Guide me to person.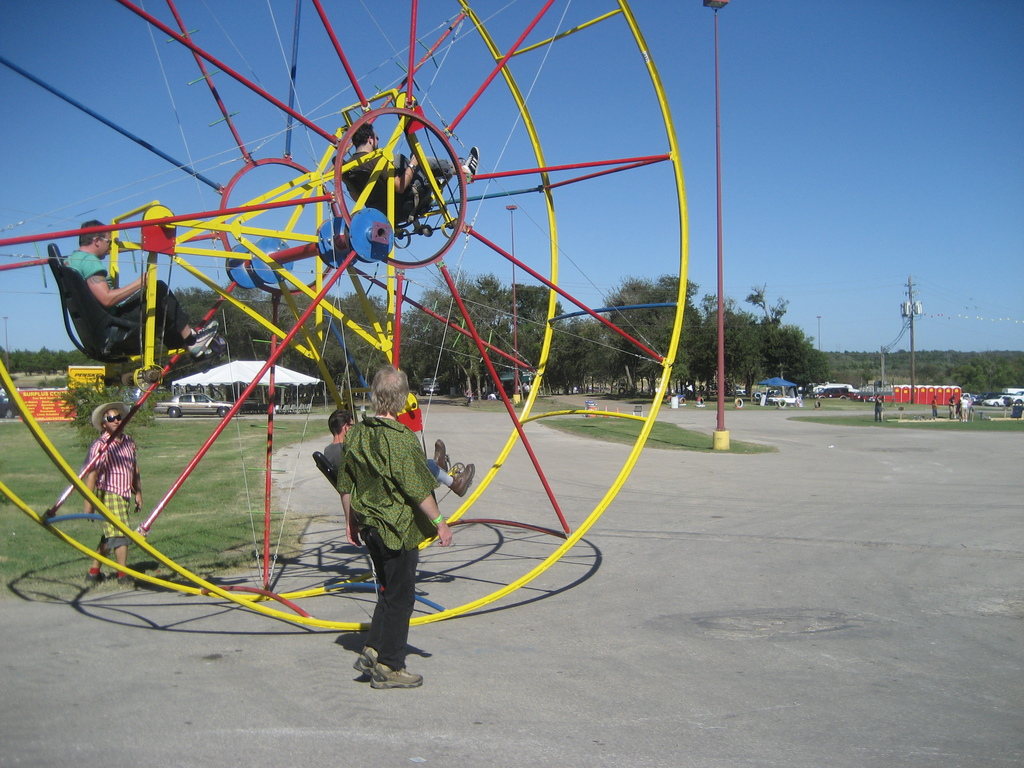
Guidance: l=324, t=340, r=433, b=696.
